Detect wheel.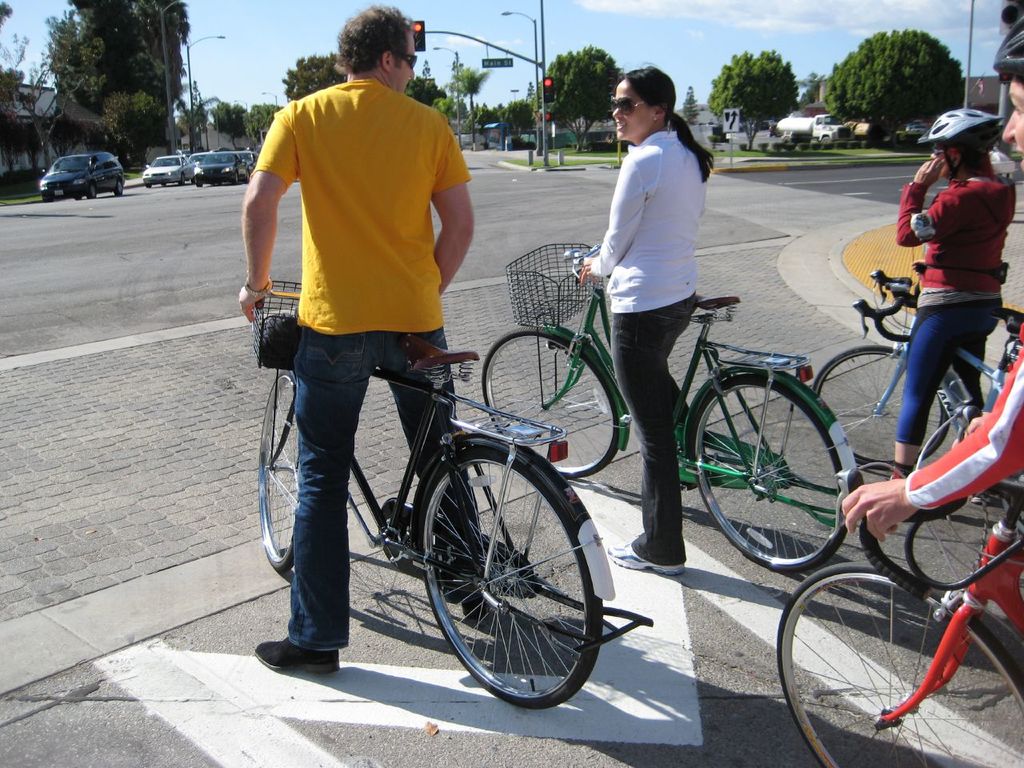
Detected at 479 326 631 478.
